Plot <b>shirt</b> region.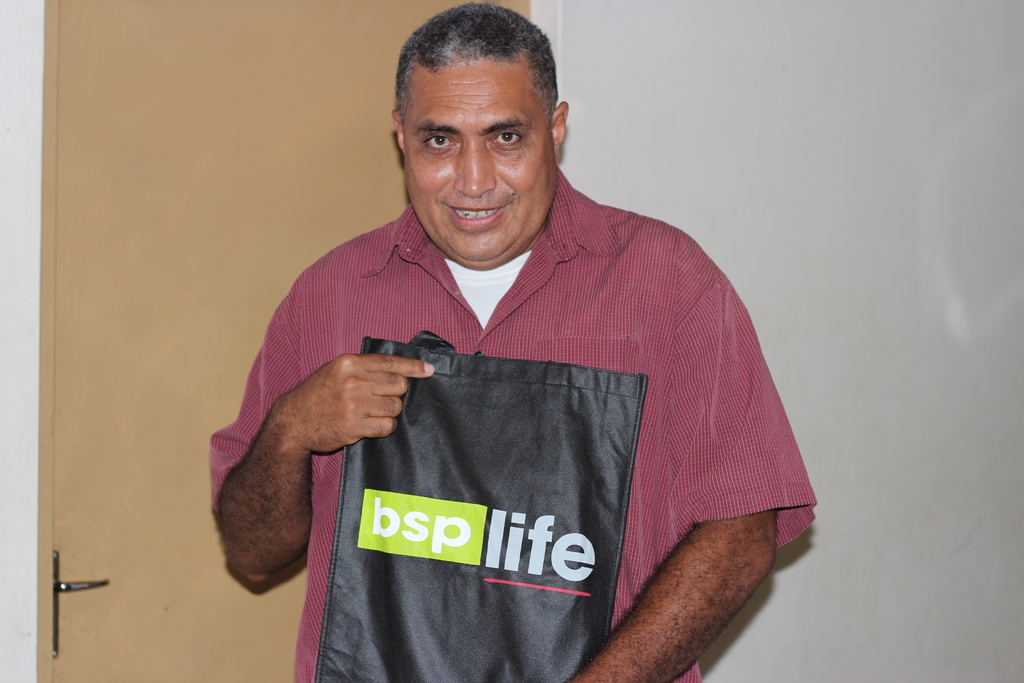
Plotted at crop(210, 167, 817, 682).
